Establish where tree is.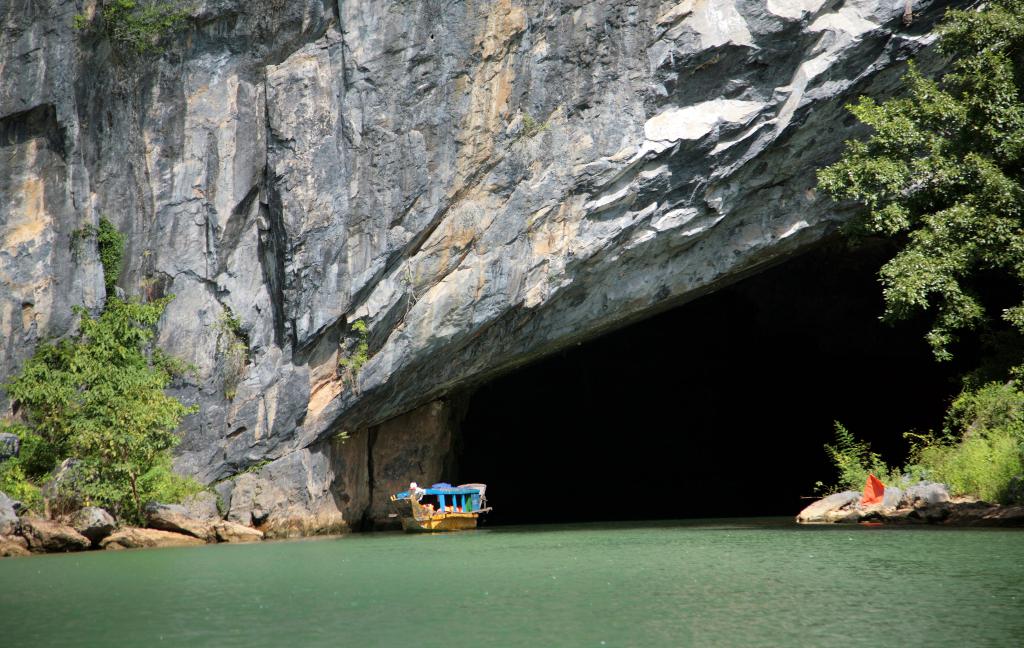
Established at [left=813, top=0, right=1023, bottom=366].
